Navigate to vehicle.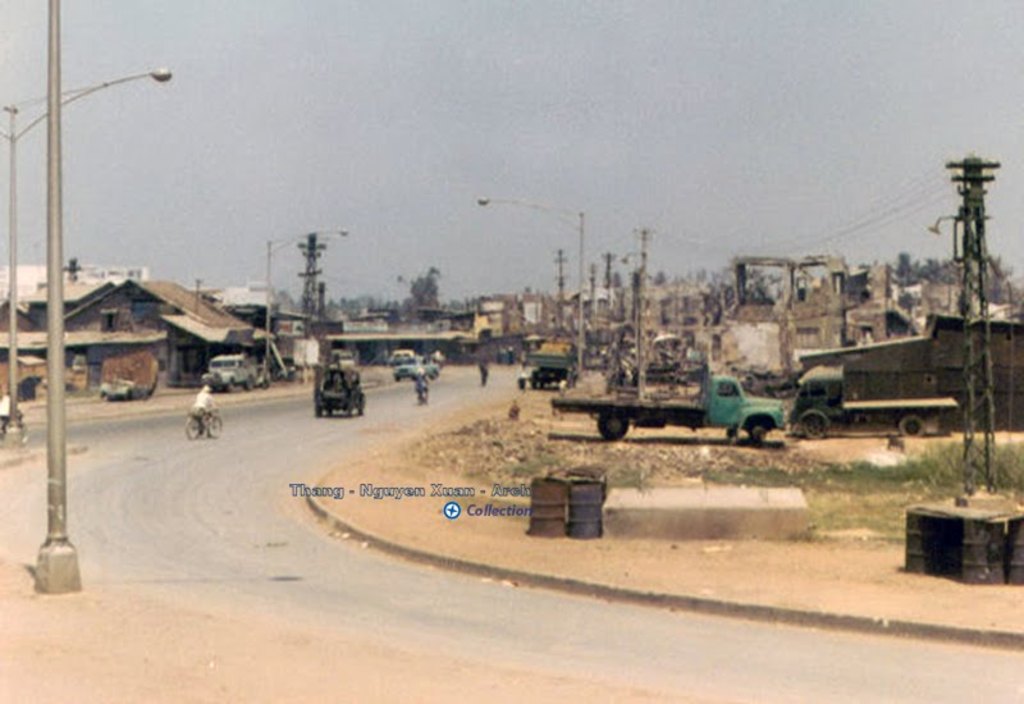
Navigation target: {"x1": 298, "y1": 348, "x2": 360, "y2": 416}.
